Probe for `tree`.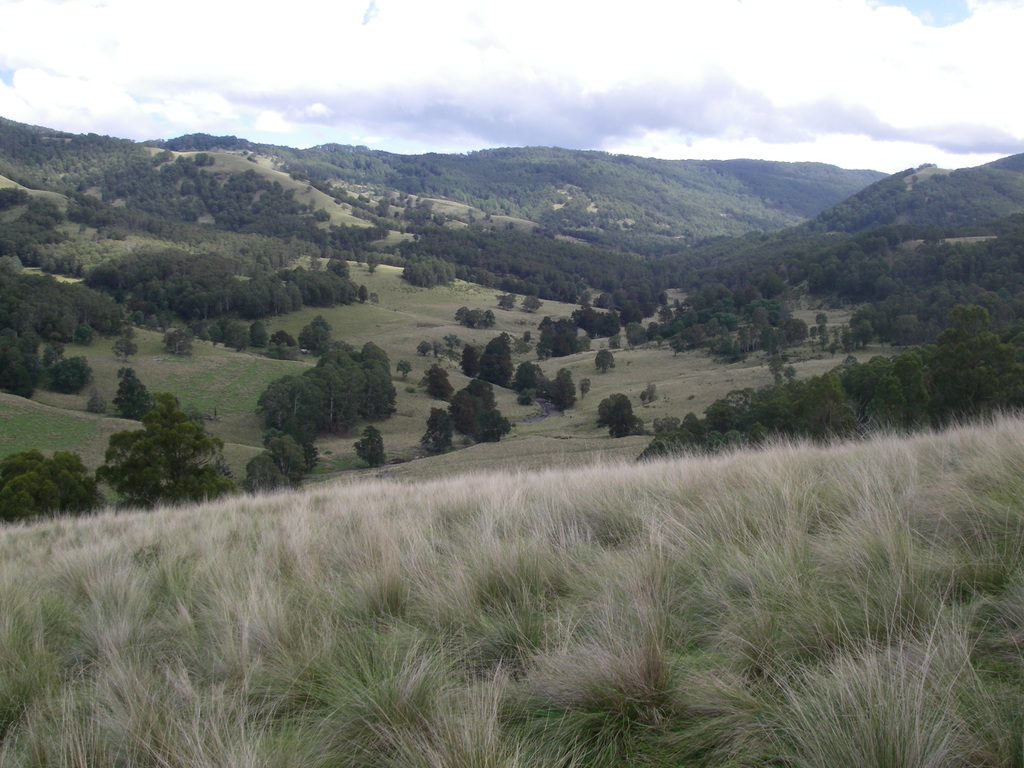
Probe result: <region>447, 381, 509, 442</region>.
